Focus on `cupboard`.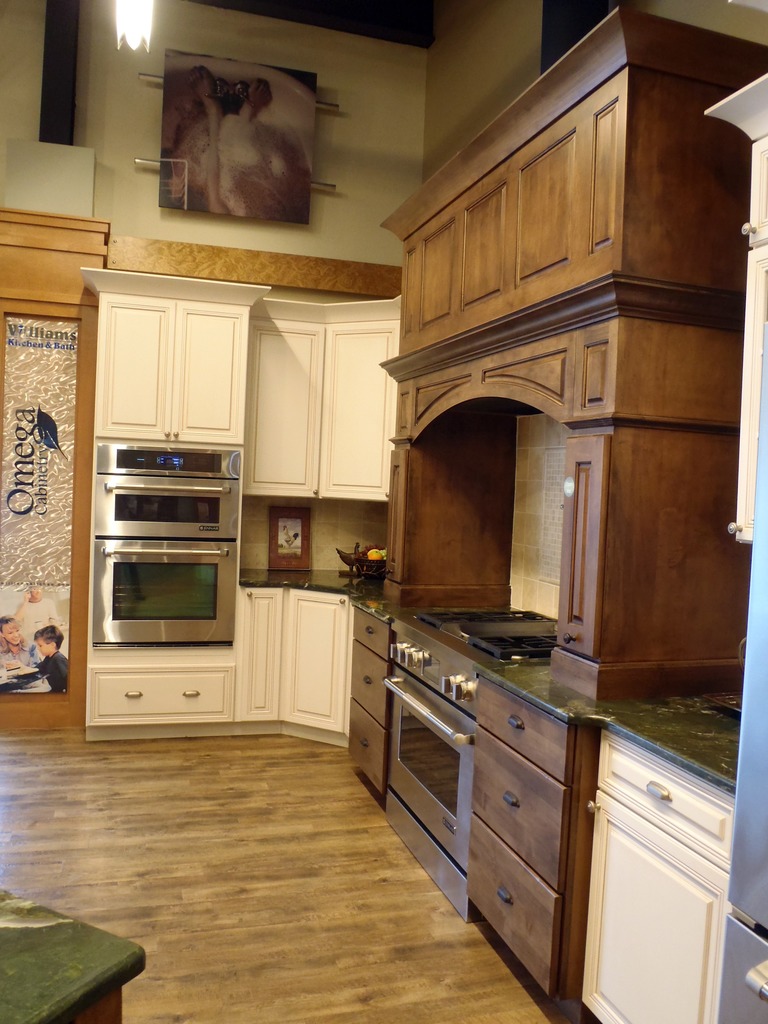
Focused at locate(348, 4, 742, 1007).
